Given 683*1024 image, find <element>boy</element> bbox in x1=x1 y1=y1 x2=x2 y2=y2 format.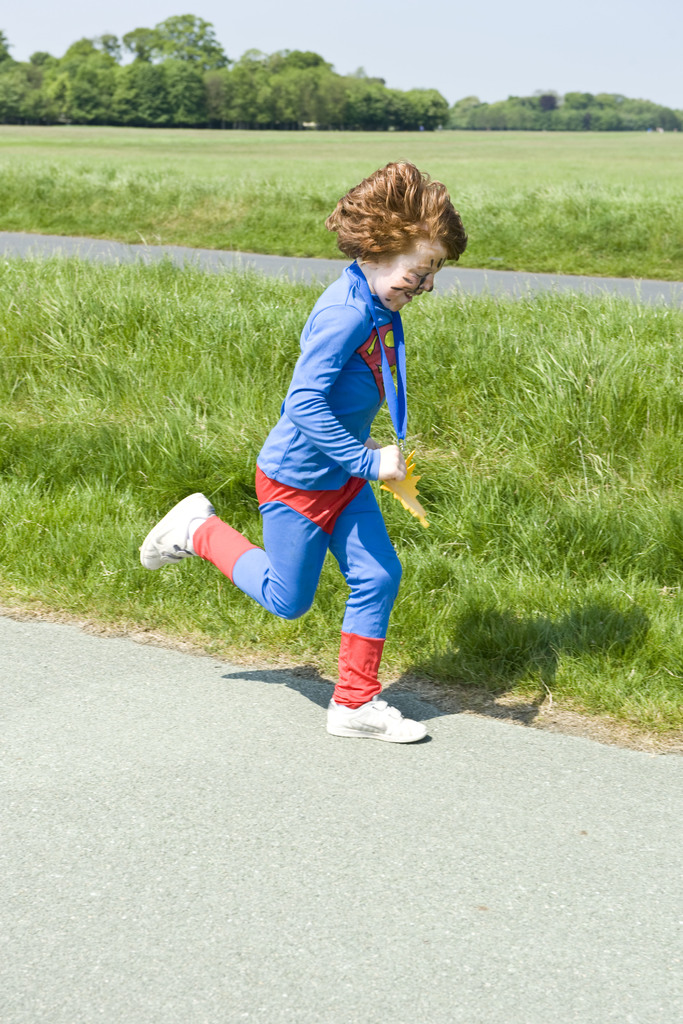
x1=138 y1=160 x2=468 y2=744.
